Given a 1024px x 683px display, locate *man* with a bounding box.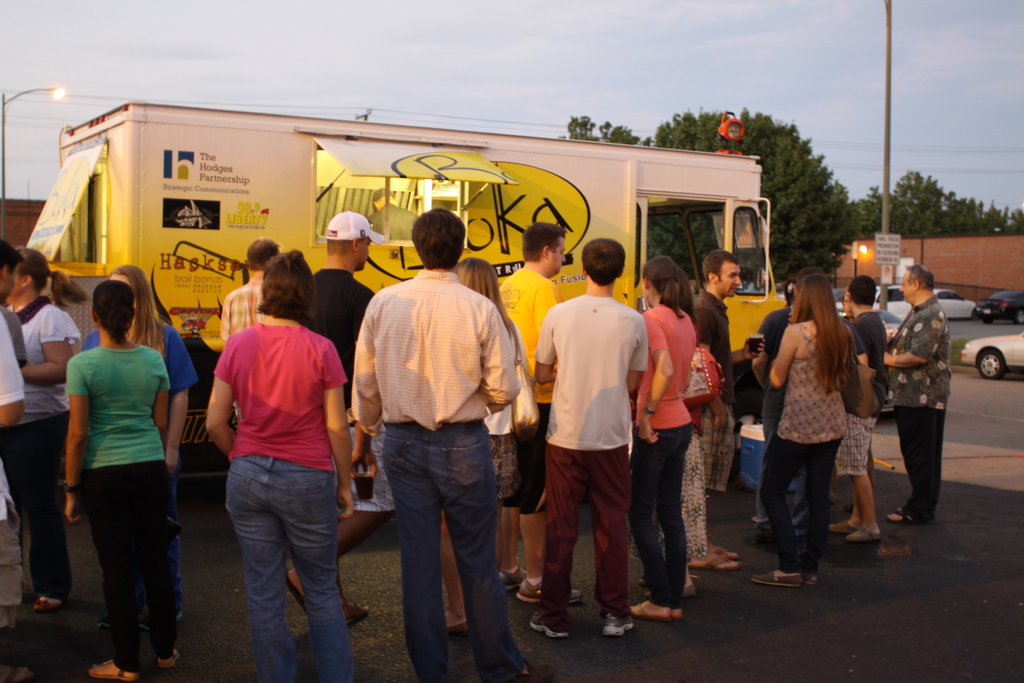
Located: (530,235,634,636).
